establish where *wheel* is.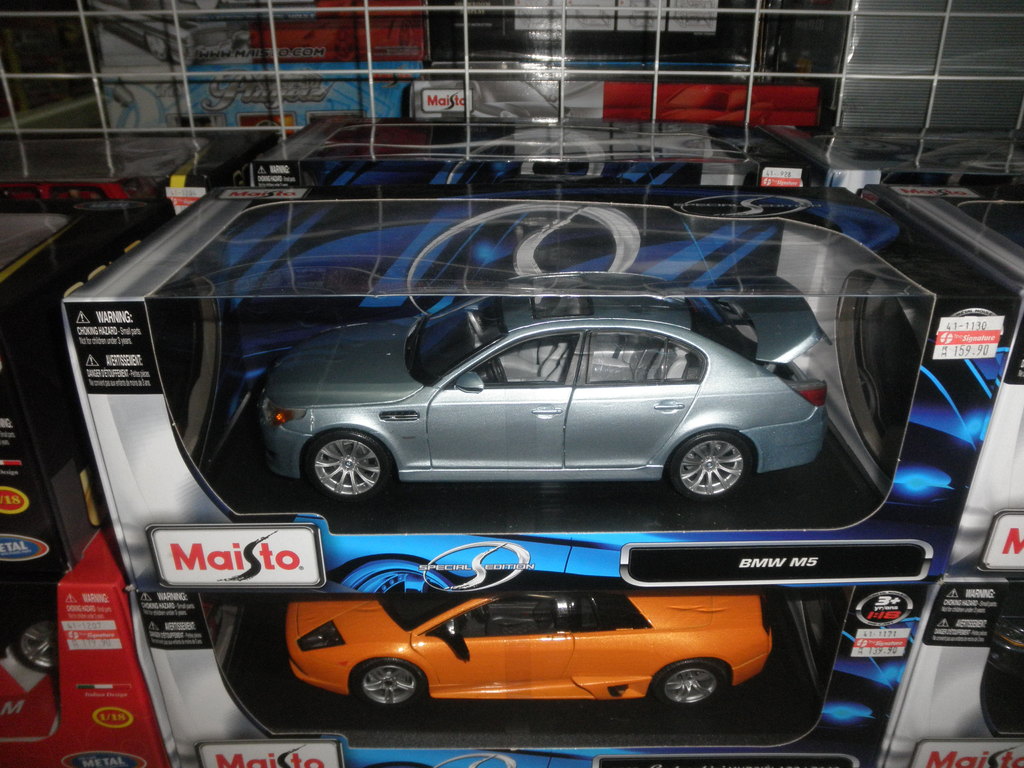
Established at select_region(348, 659, 422, 717).
